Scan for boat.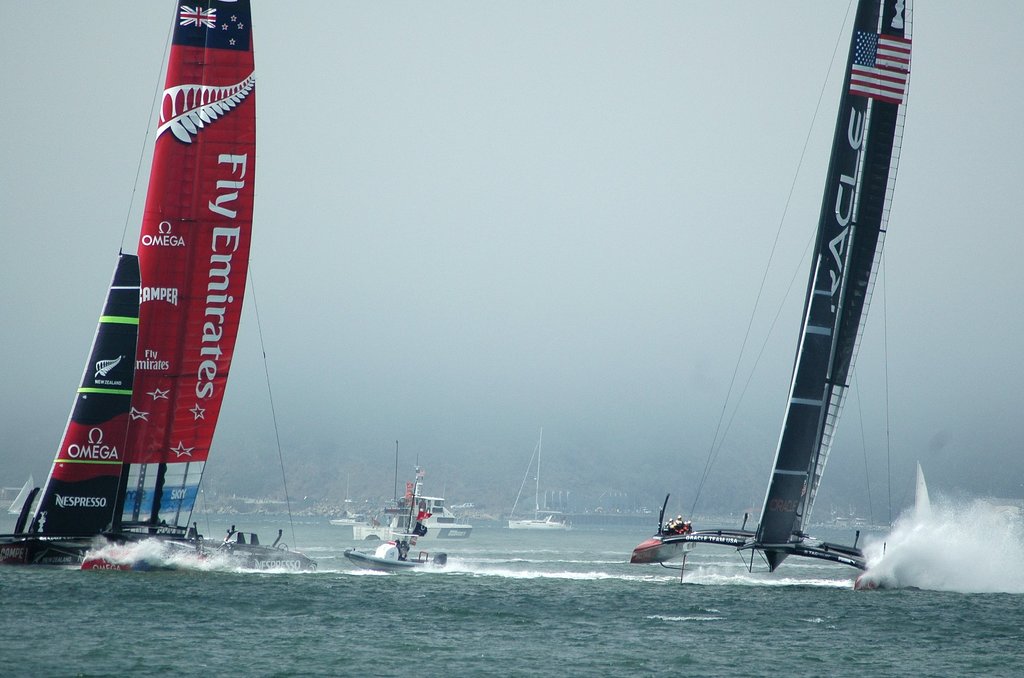
Scan result: 30 0 298 565.
